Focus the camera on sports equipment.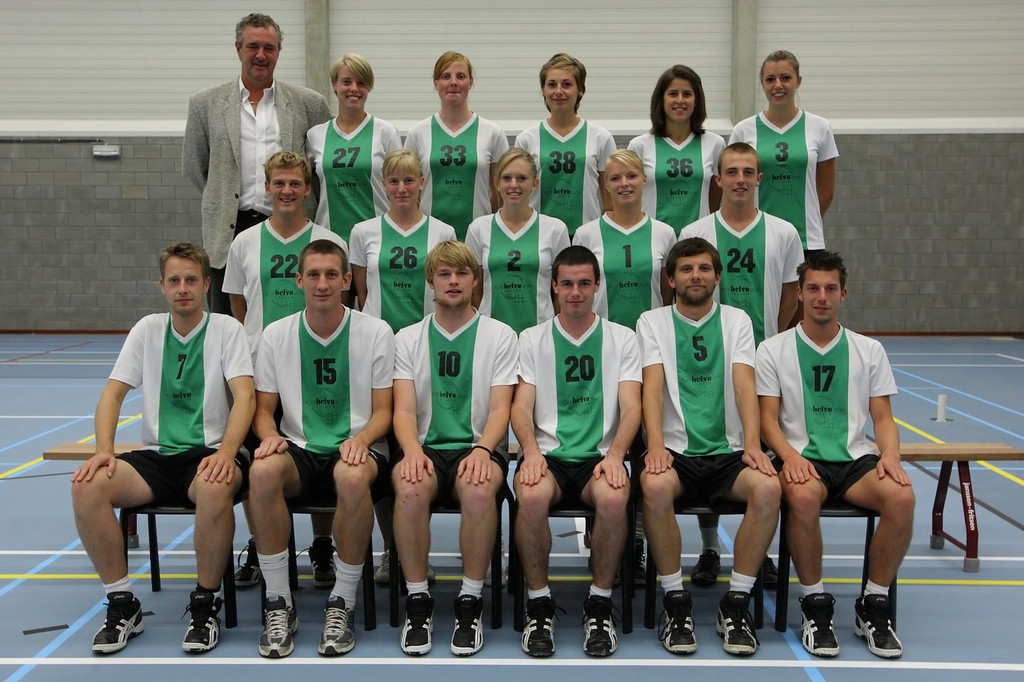
Focus region: [401, 596, 437, 652].
